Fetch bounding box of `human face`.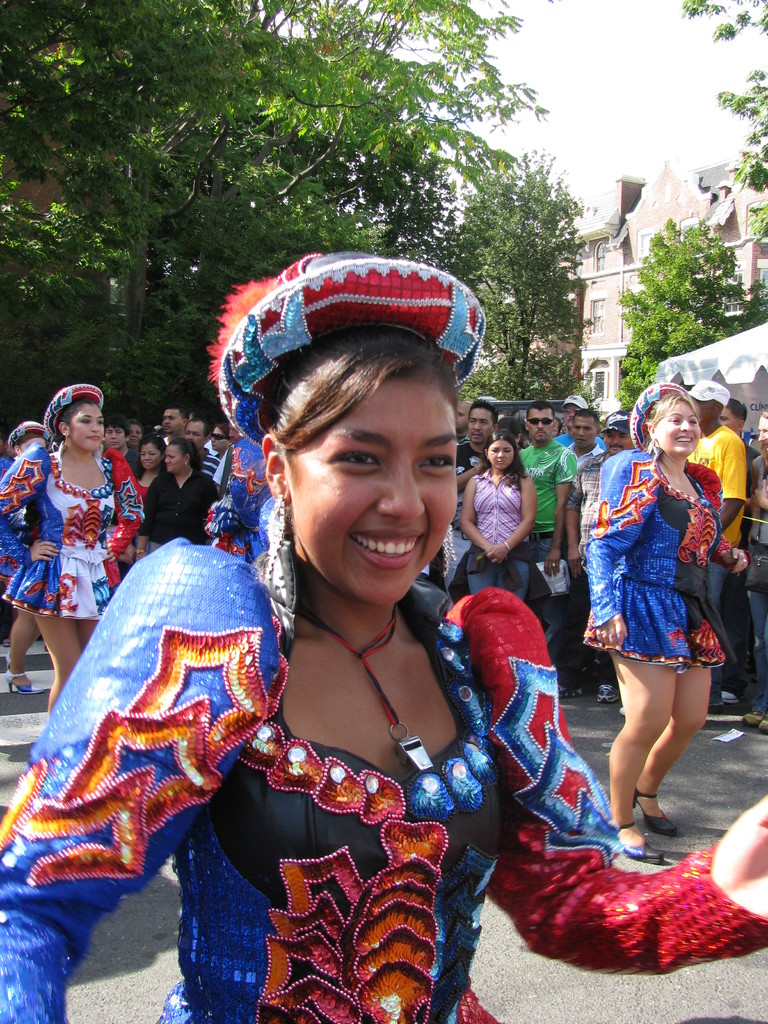
Bbox: <box>711,407,741,430</box>.
